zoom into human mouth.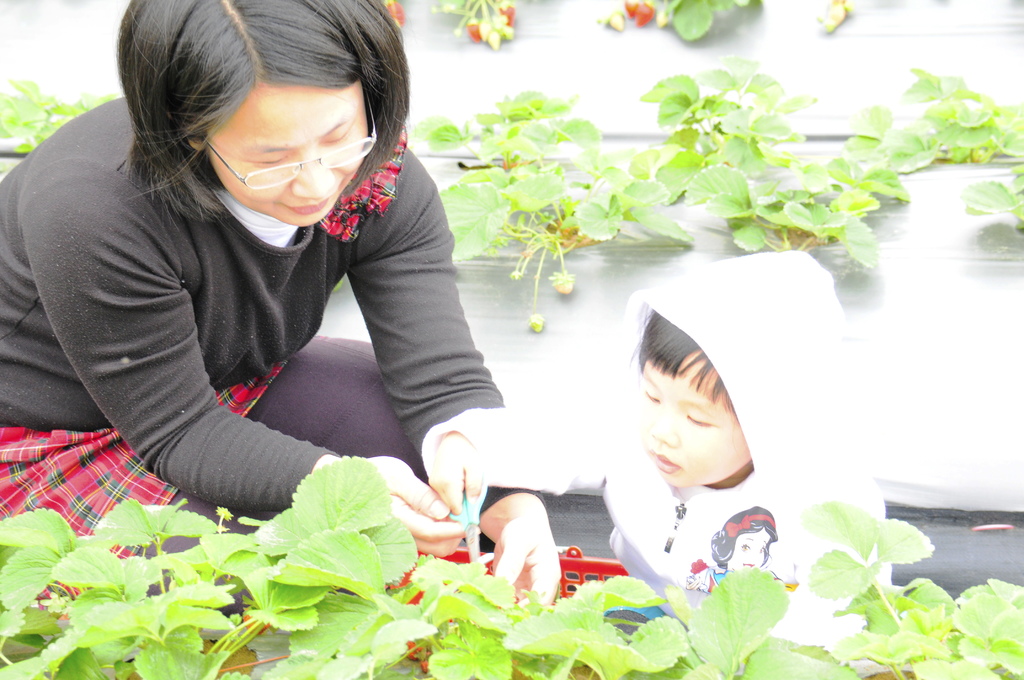
Zoom target: (x1=290, y1=193, x2=333, y2=212).
